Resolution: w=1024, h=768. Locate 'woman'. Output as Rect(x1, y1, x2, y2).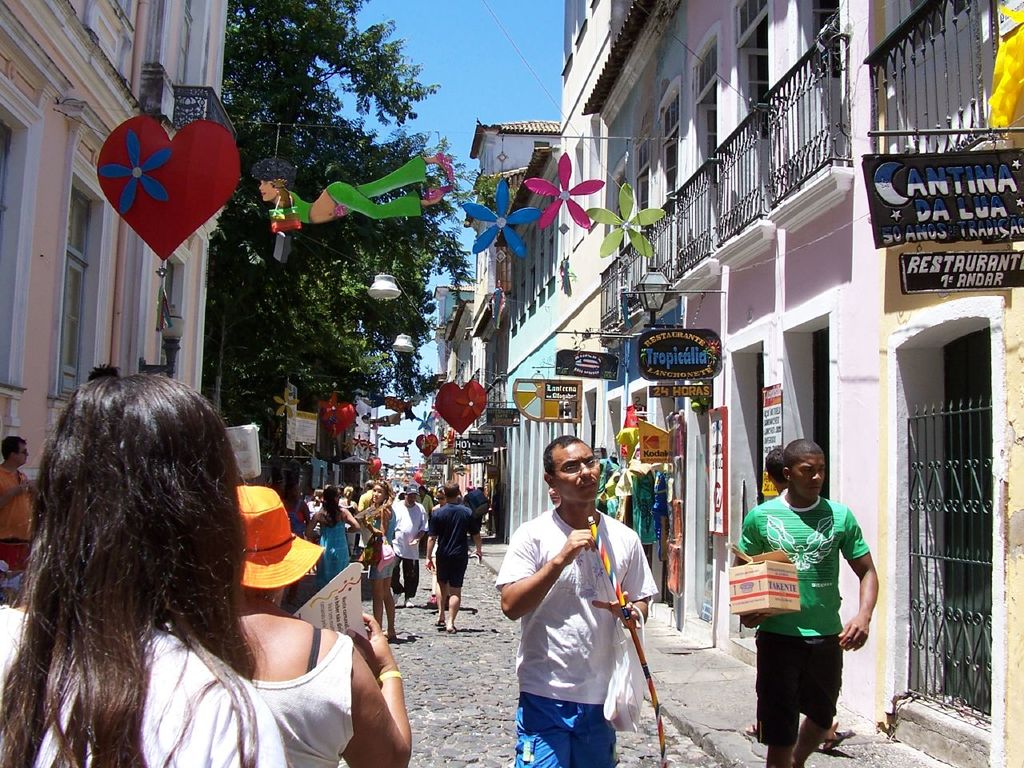
Rect(12, 350, 375, 767).
